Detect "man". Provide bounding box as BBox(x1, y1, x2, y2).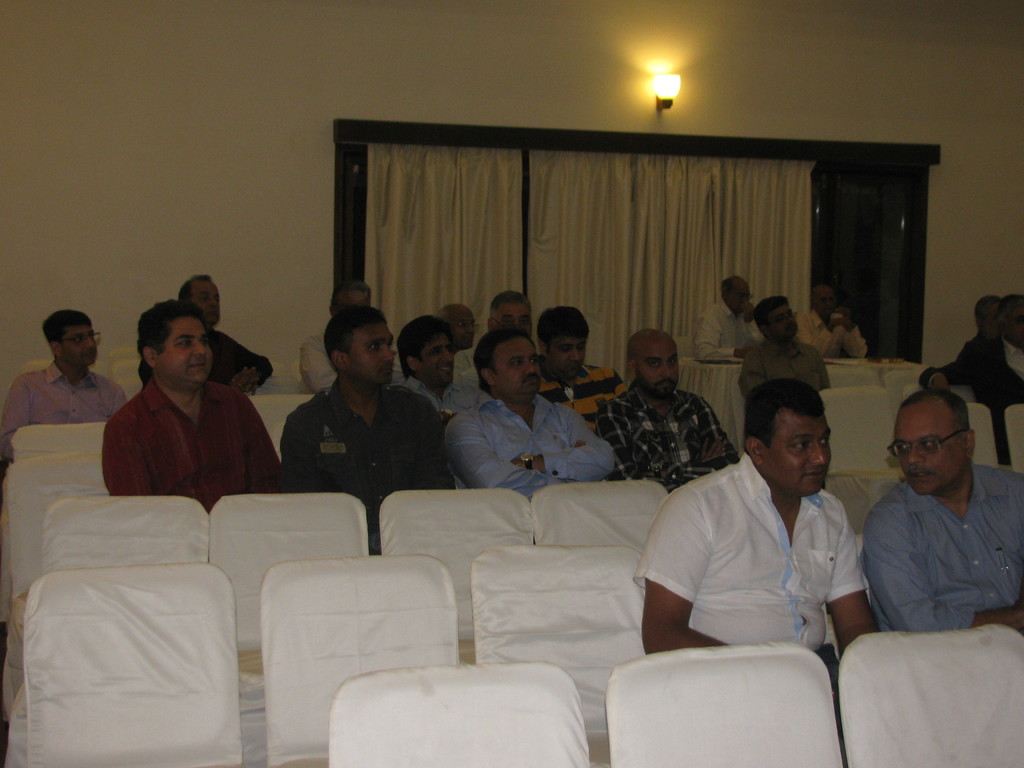
BBox(689, 275, 768, 366).
